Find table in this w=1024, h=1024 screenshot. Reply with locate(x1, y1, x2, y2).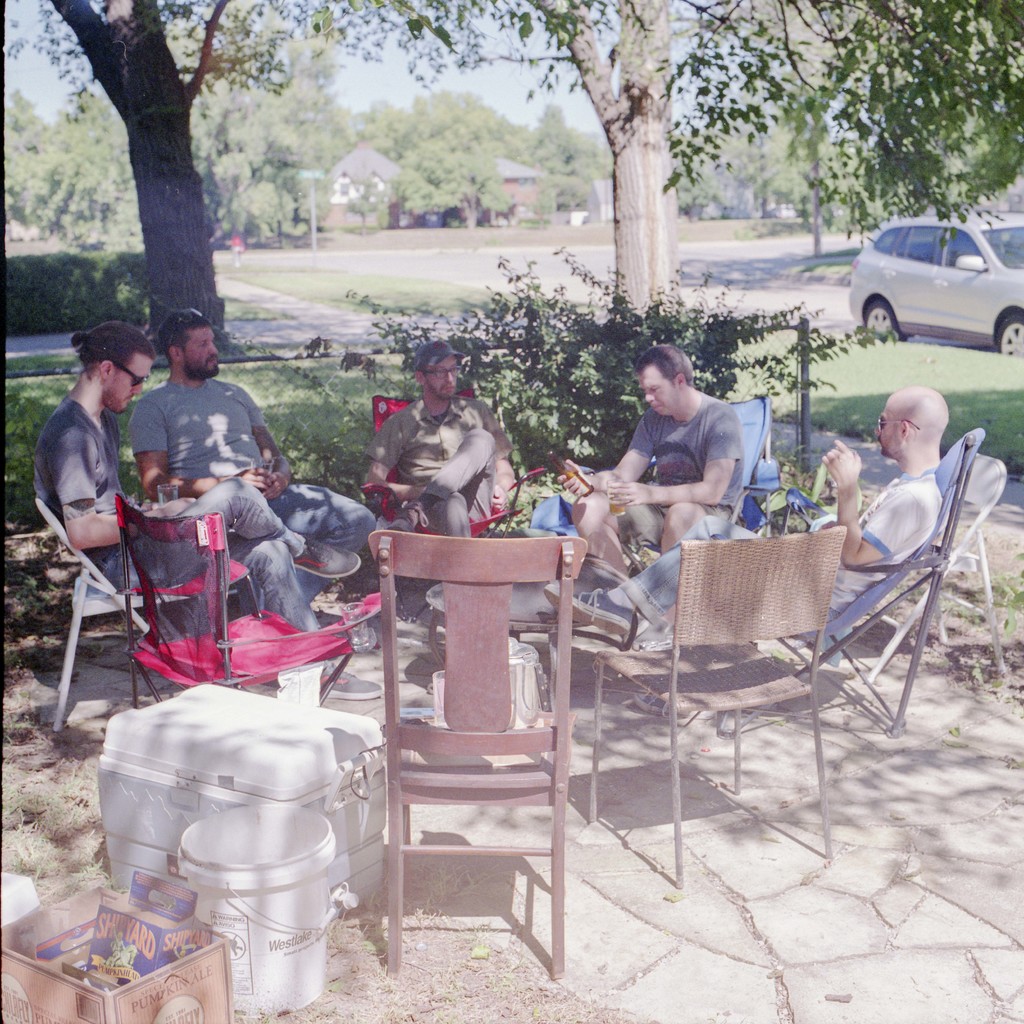
locate(400, 513, 630, 764).
